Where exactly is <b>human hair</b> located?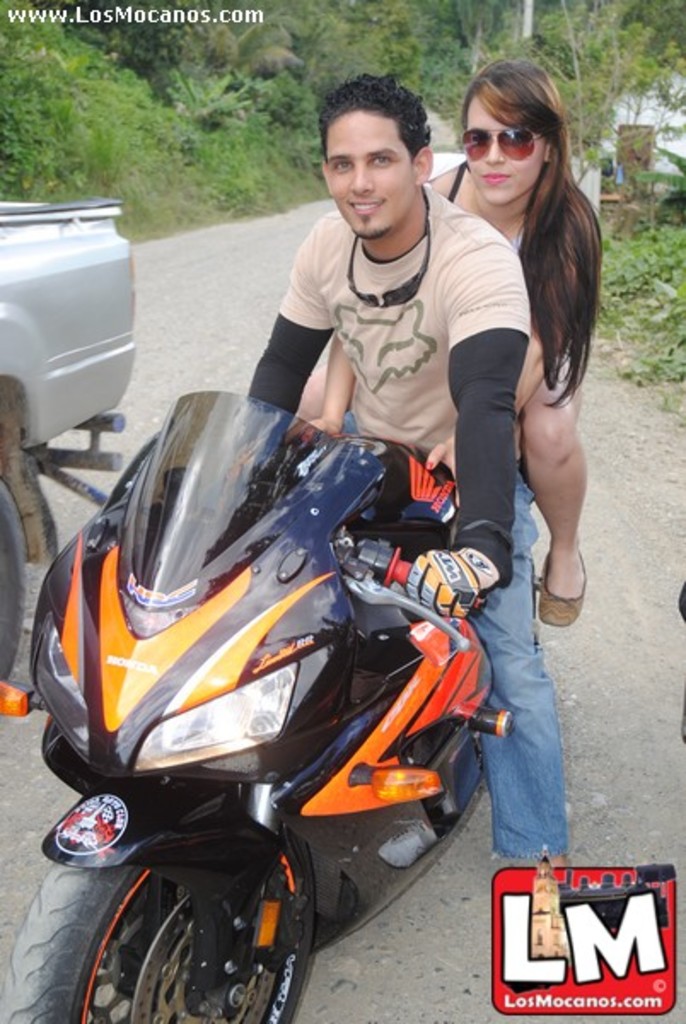
Its bounding box is (321, 75, 440, 150).
